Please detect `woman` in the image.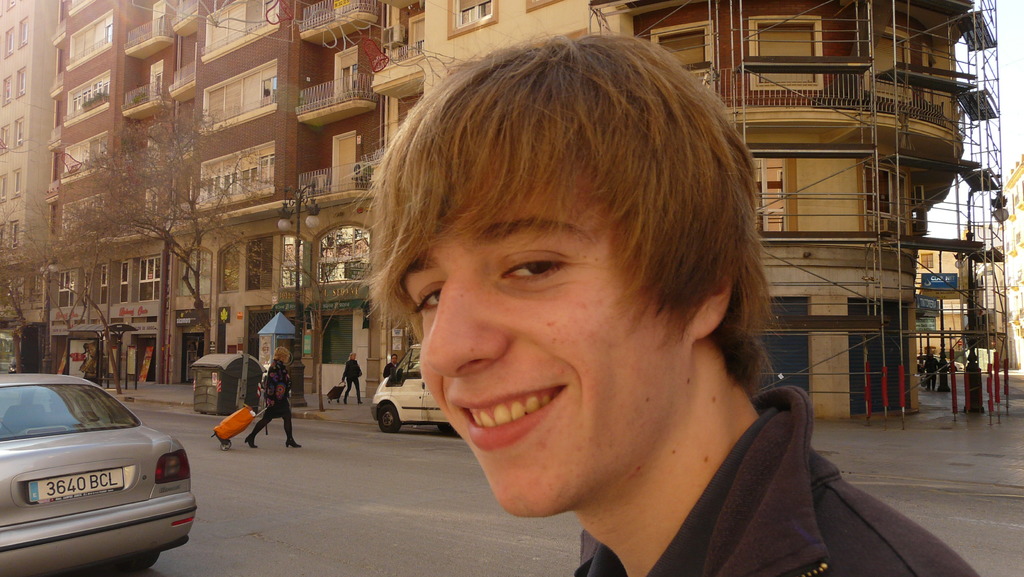
bbox=[339, 351, 365, 405].
